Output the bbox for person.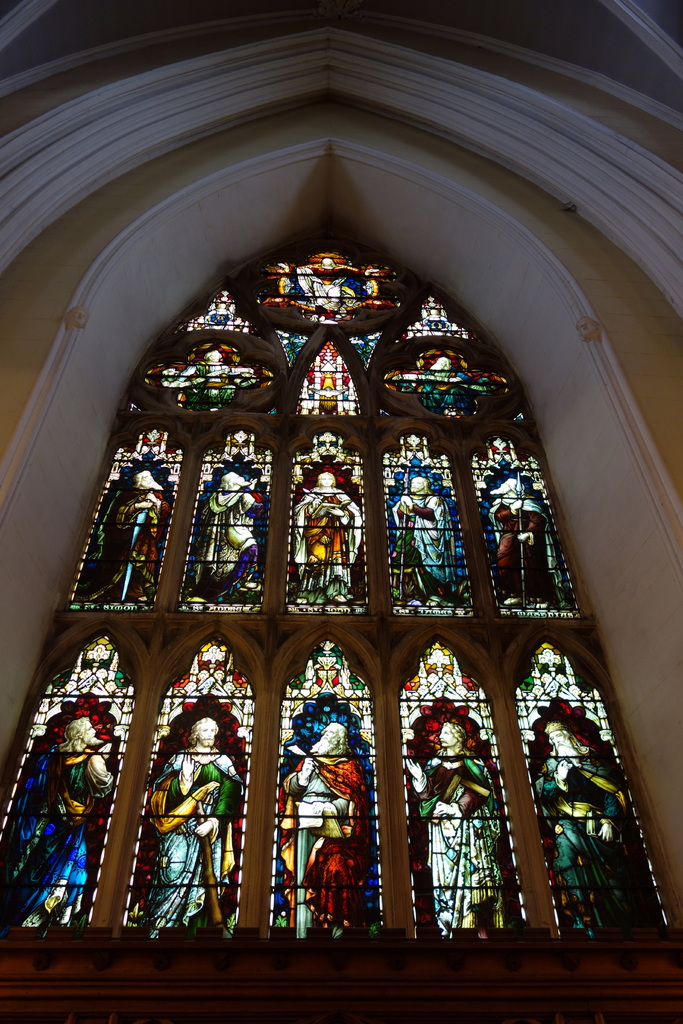
[x1=485, y1=476, x2=557, y2=608].
